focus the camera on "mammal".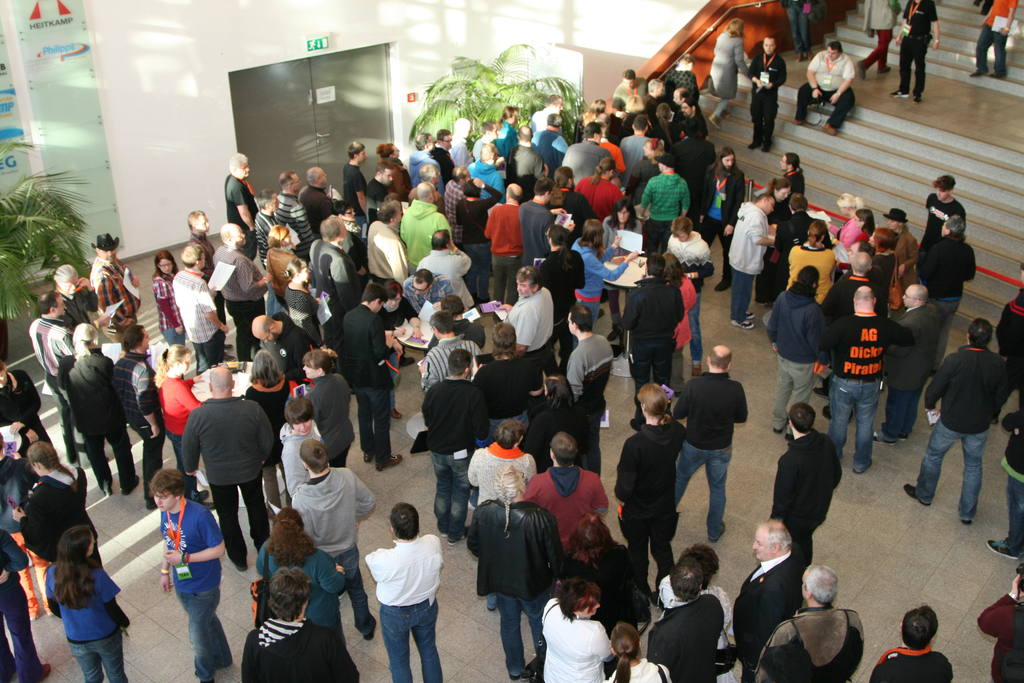
Focus region: (x1=697, y1=144, x2=748, y2=290).
